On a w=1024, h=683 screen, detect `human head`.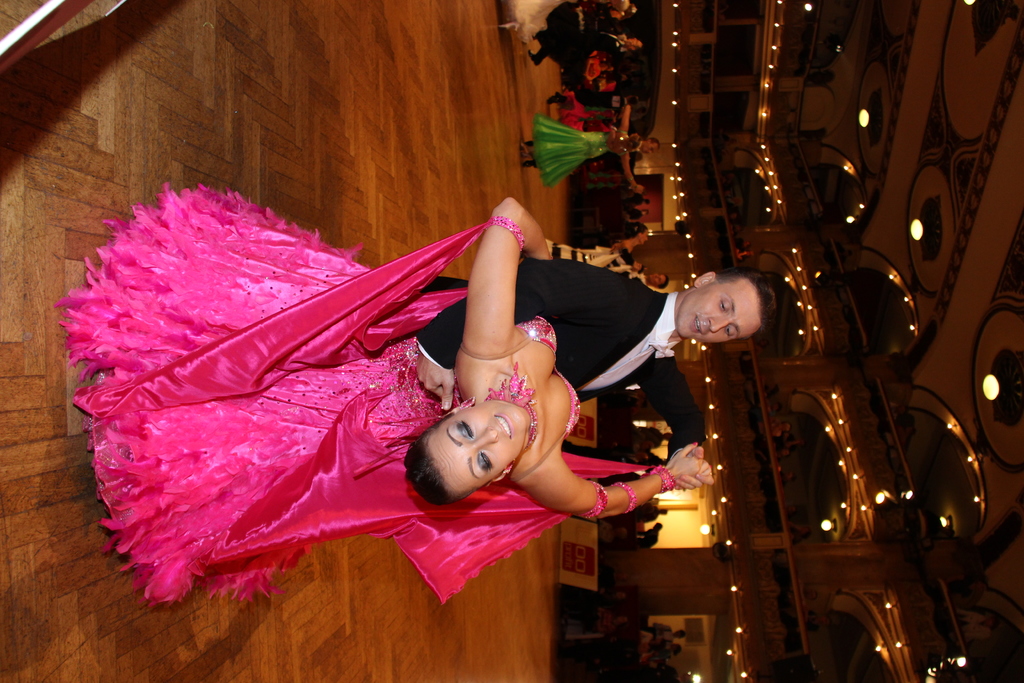
left=639, top=136, right=660, bottom=156.
